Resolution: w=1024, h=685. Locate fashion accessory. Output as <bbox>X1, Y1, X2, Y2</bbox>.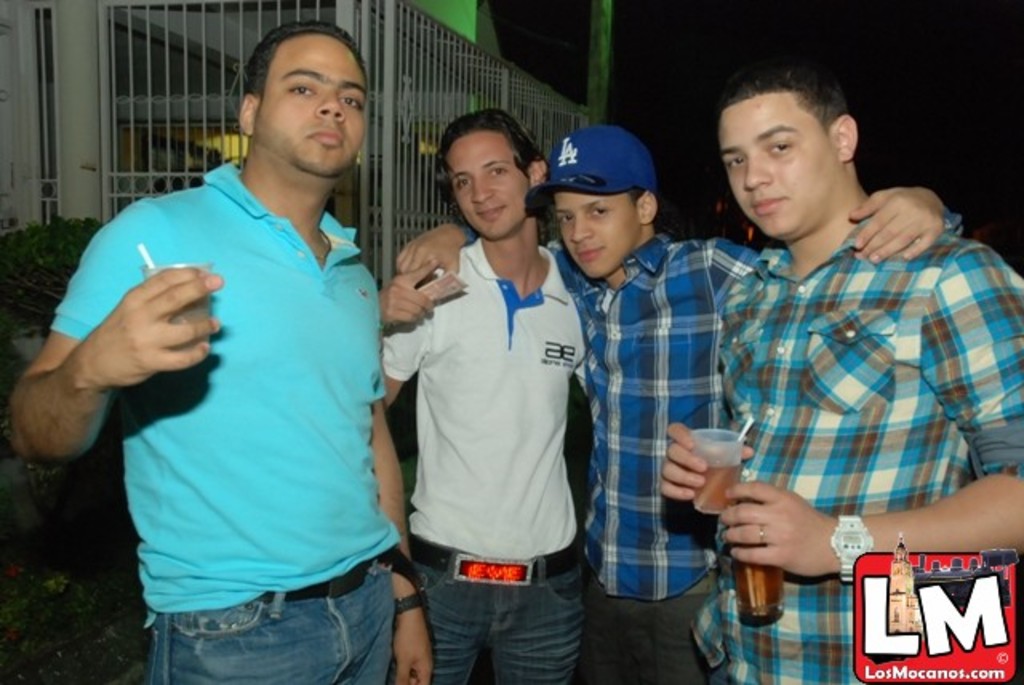
<bbox>525, 125, 658, 214</bbox>.
